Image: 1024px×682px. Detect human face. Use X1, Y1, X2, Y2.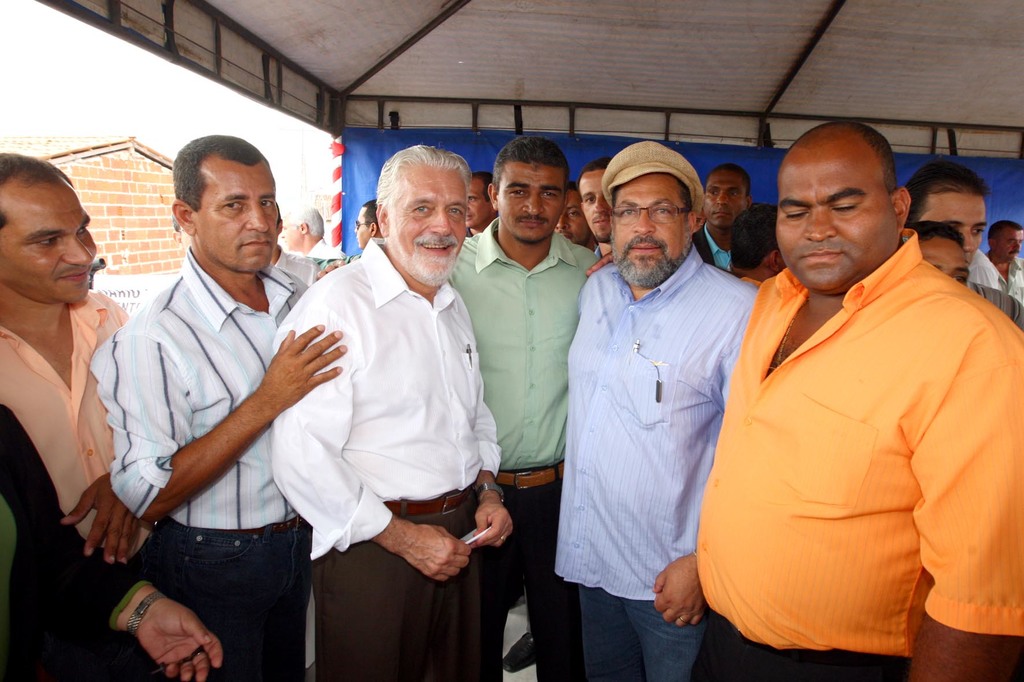
575, 173, 620, 234.
